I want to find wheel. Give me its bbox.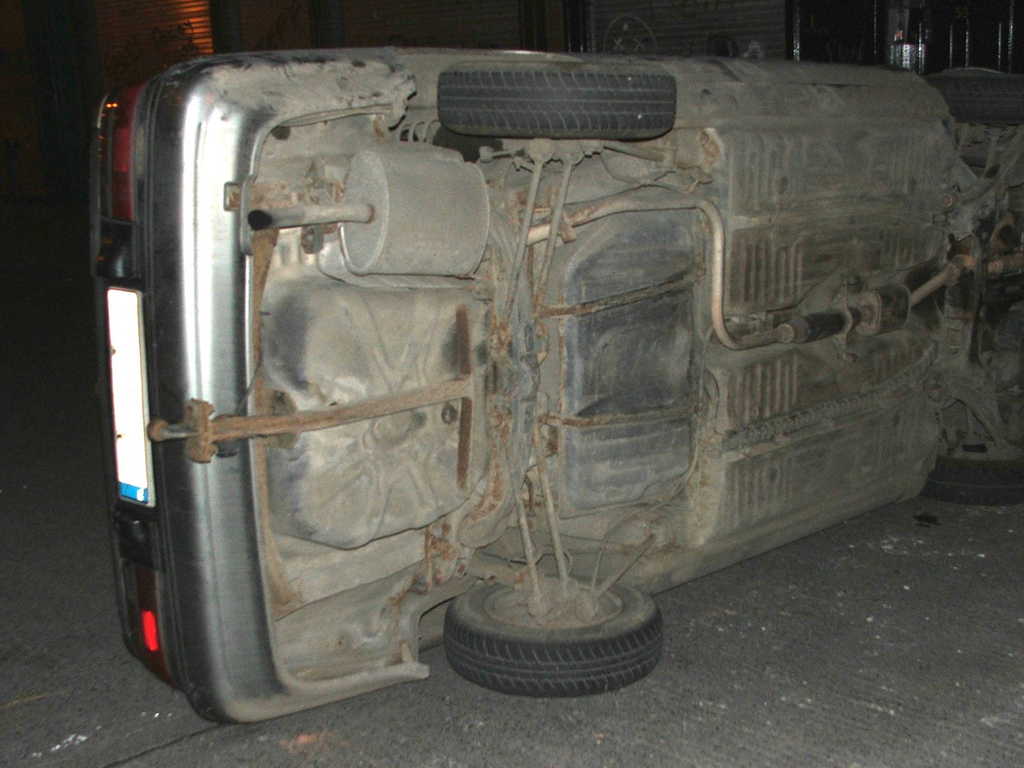
(438, 56, 674, 143).
